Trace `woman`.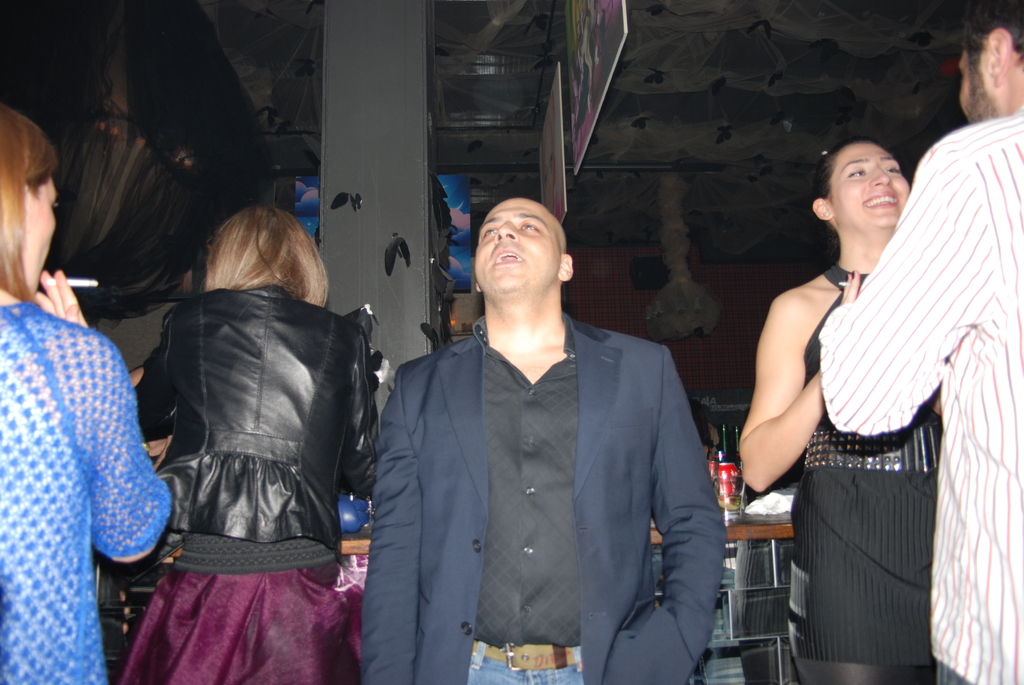
Traced to 111 207 378 684.
